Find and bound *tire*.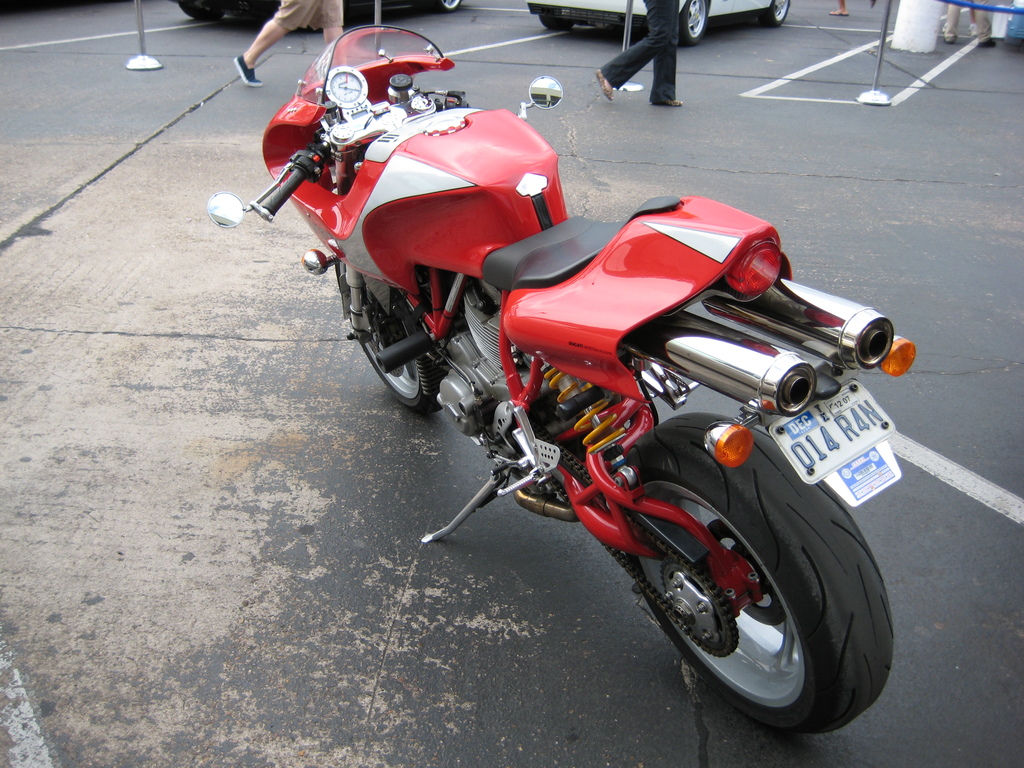
Bound: [left=333, top=264, right=443, bottom=415].
